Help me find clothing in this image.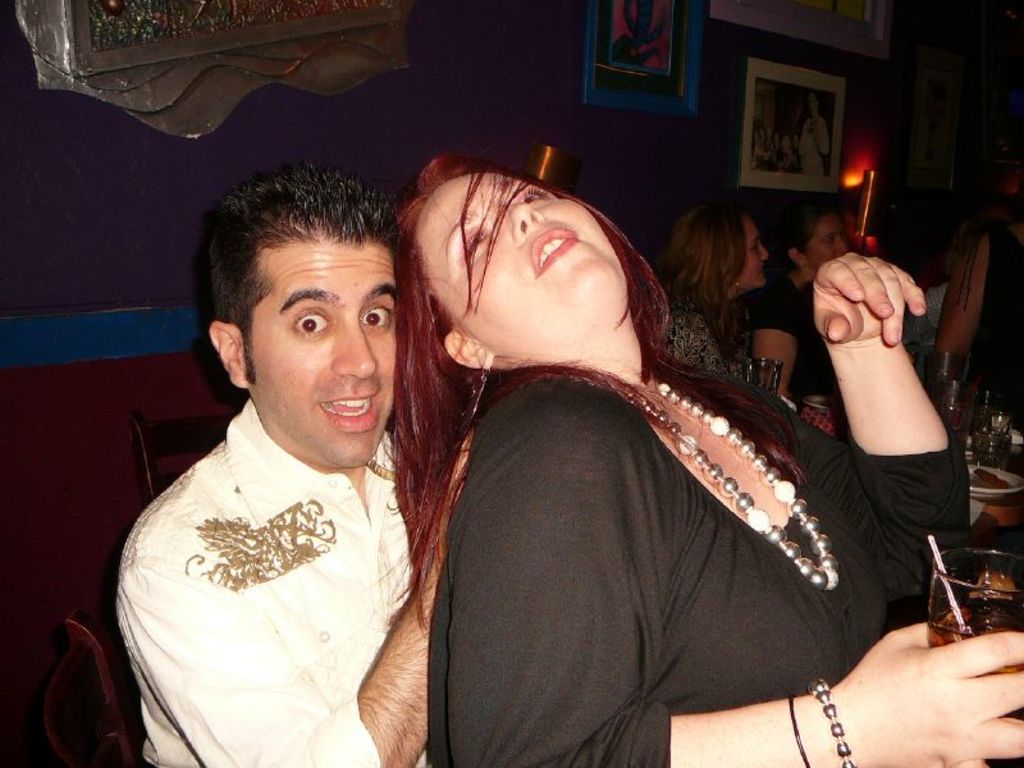
Found it: 978,225,1023,431.
